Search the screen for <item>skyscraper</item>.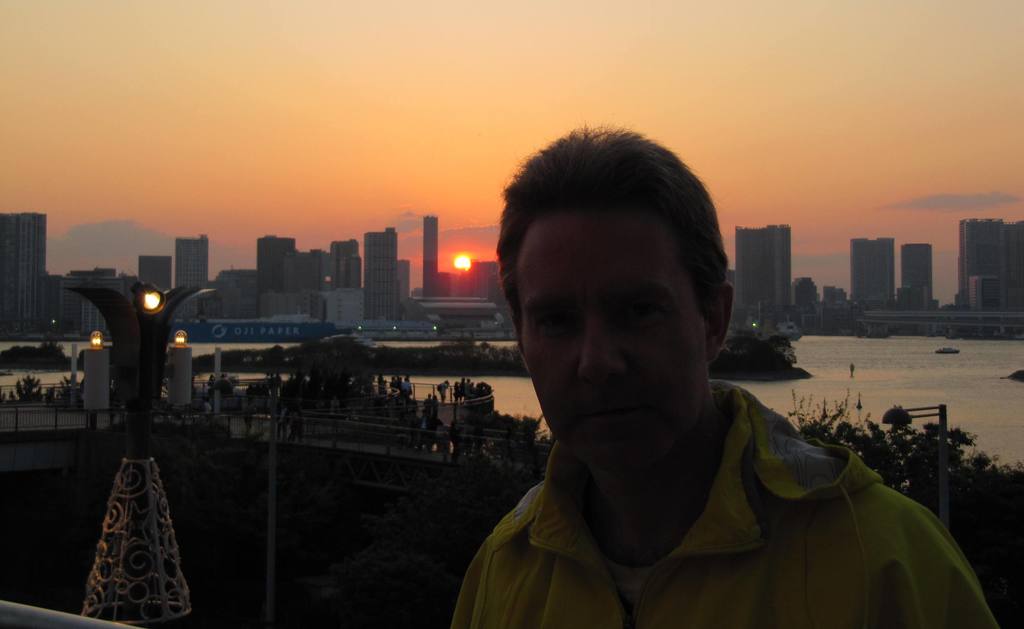
Found at l=137, t=254, r=175, b=304.
